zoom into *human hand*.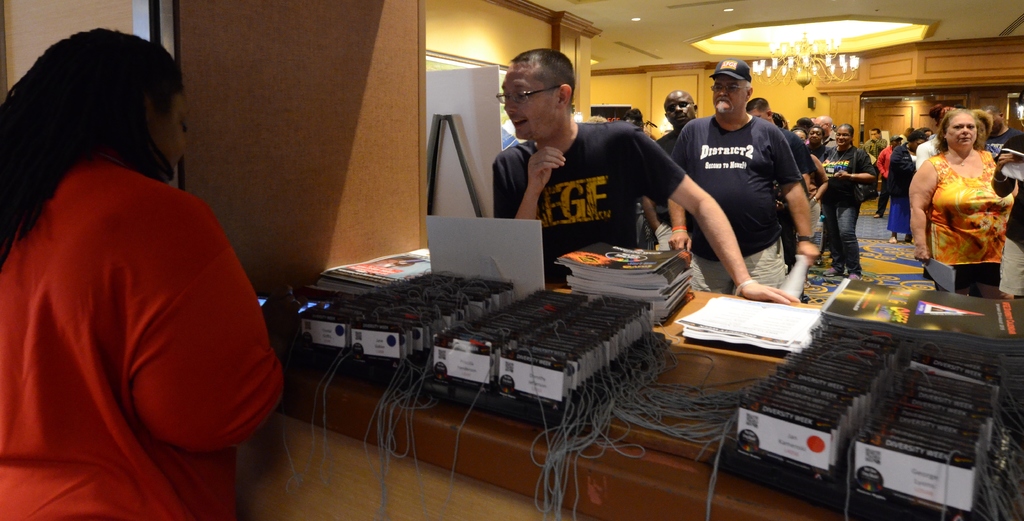
Zoom target: select_region(668, 229, 693, 258).
